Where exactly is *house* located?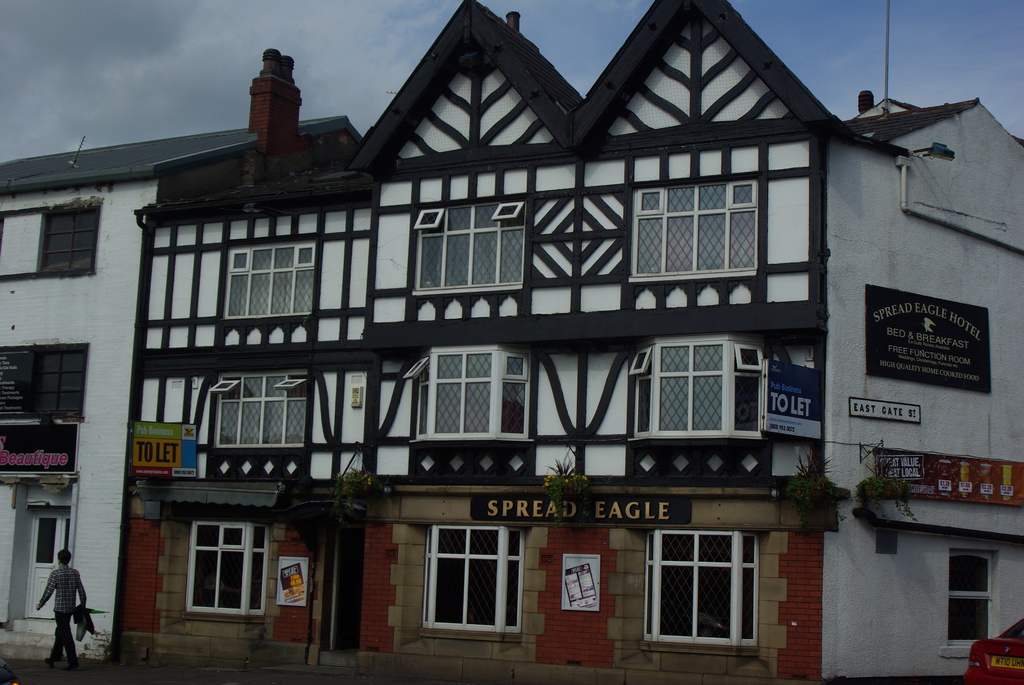
Its bounding box is [0, 111, 362, 674].
